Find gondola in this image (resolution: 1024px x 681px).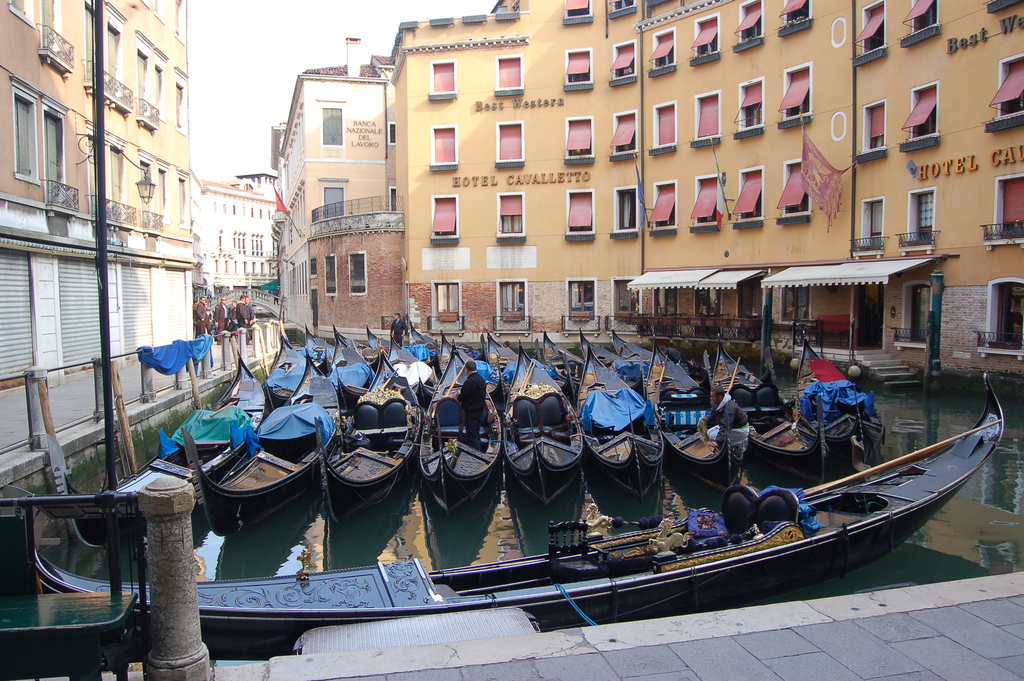
locate(31, 338, 263, 565).
